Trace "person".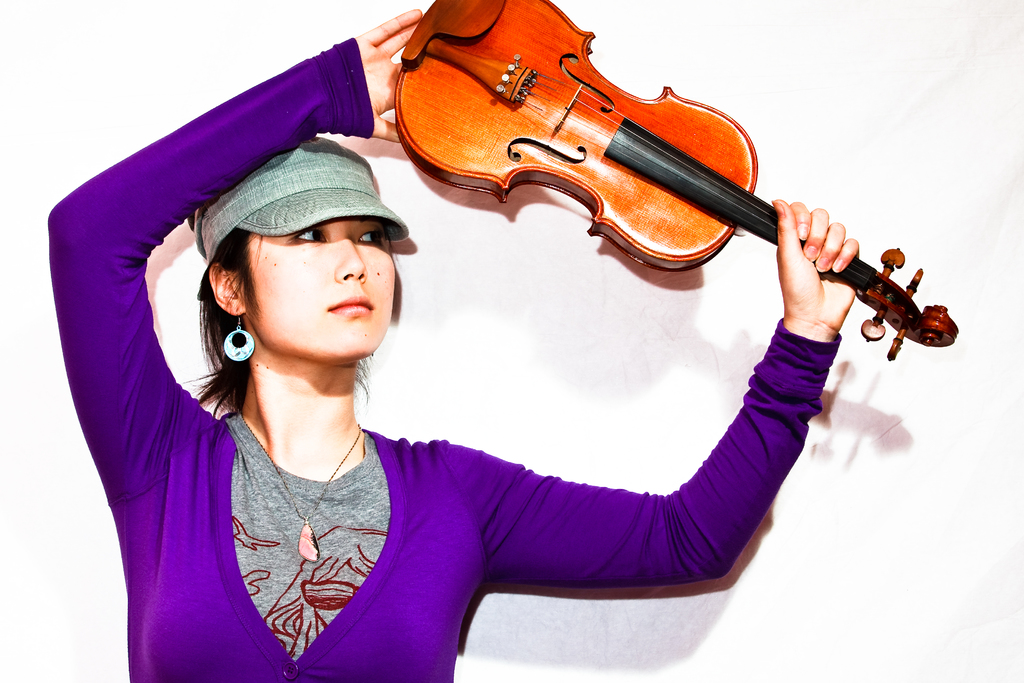
Traced to bbox=(45, 4, 858, 682).
